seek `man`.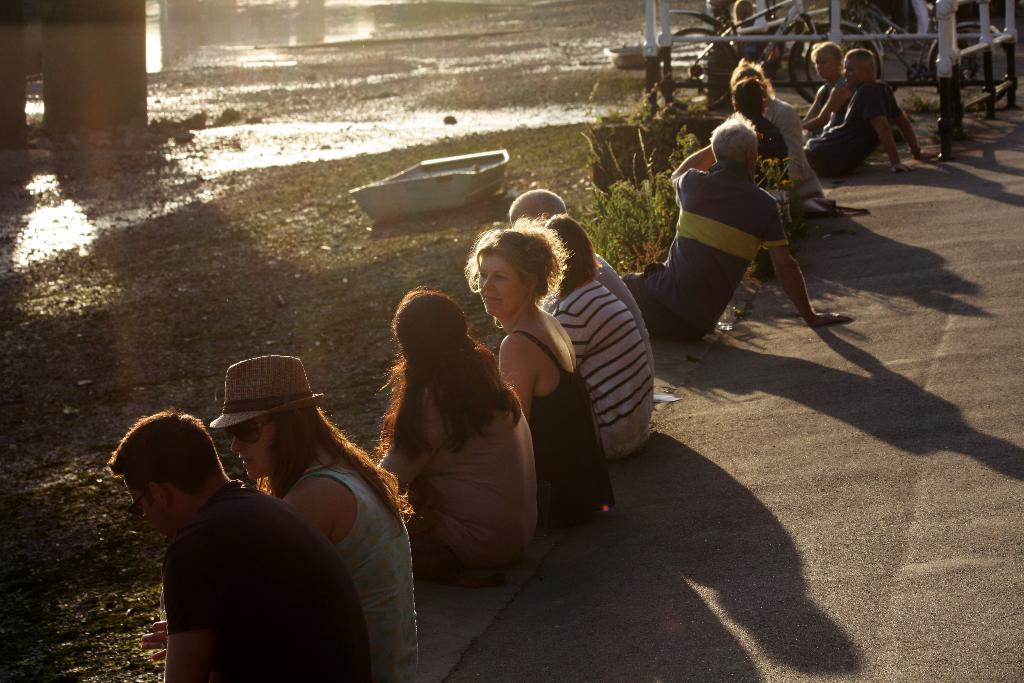
l=730, t=63, r=822, b=193.
